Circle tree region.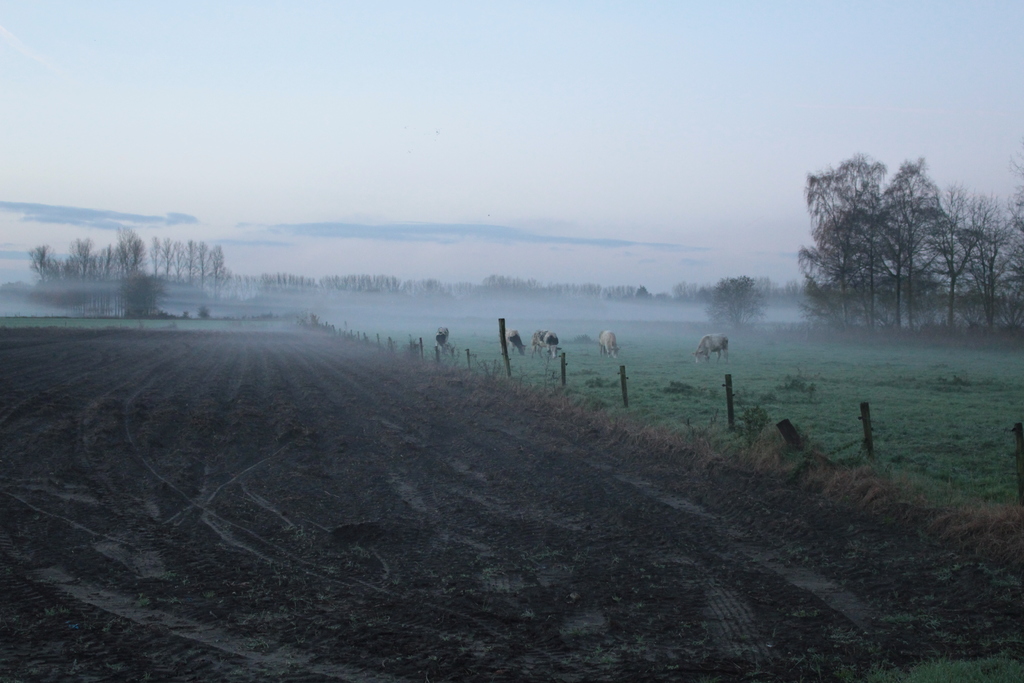
Region: box(700, 272, 776, 332).
